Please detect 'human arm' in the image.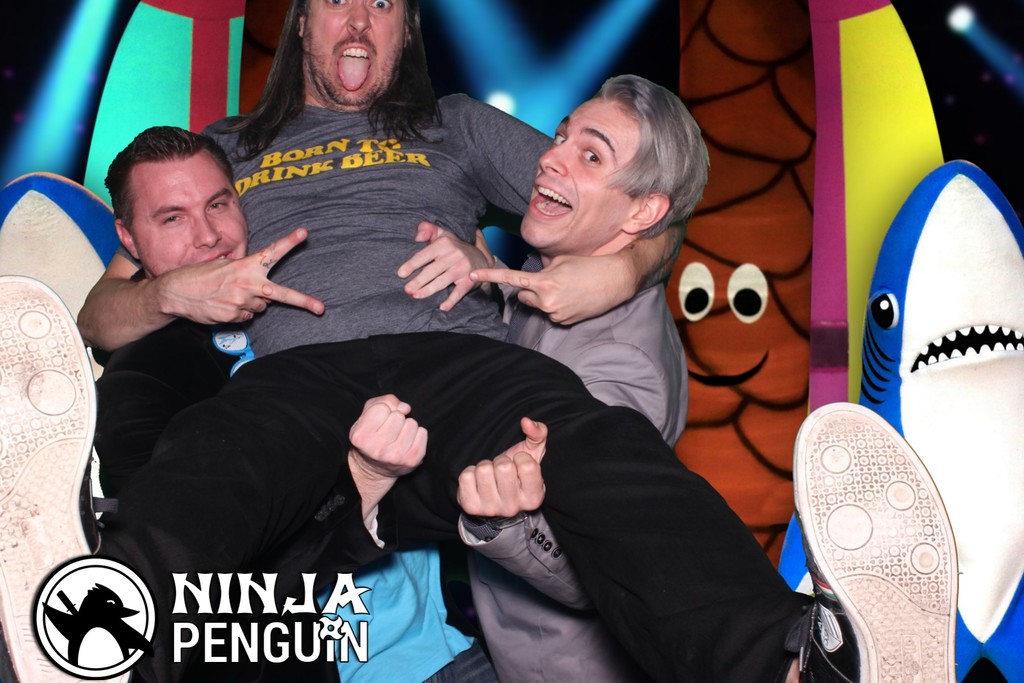
bbox(403, 216, 488, 296).
